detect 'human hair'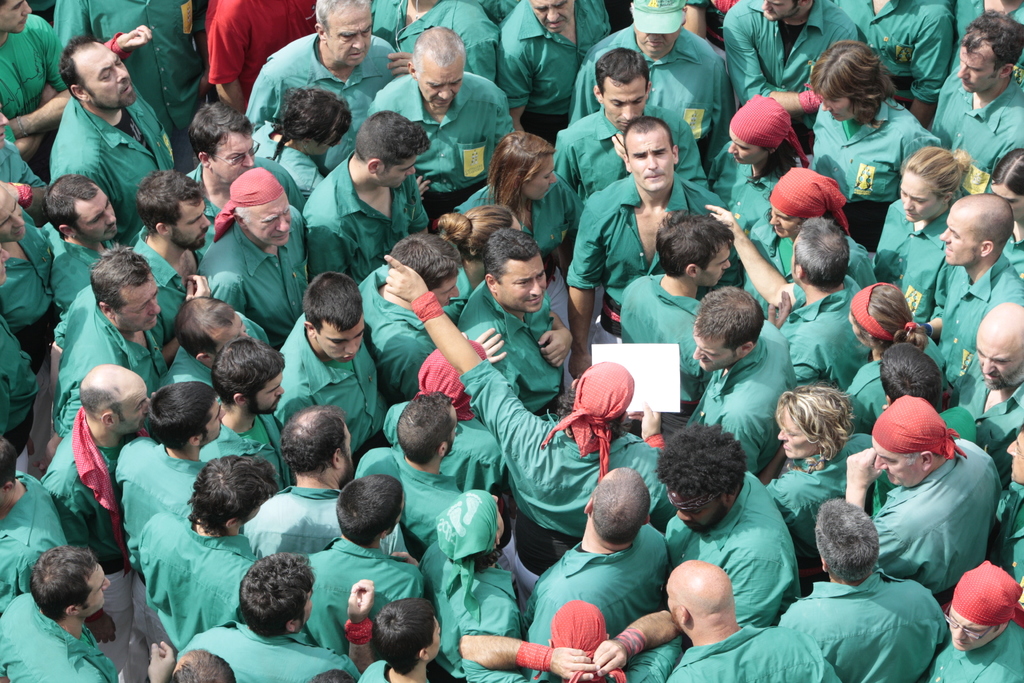
select_region(447, 549, 503, 573)
